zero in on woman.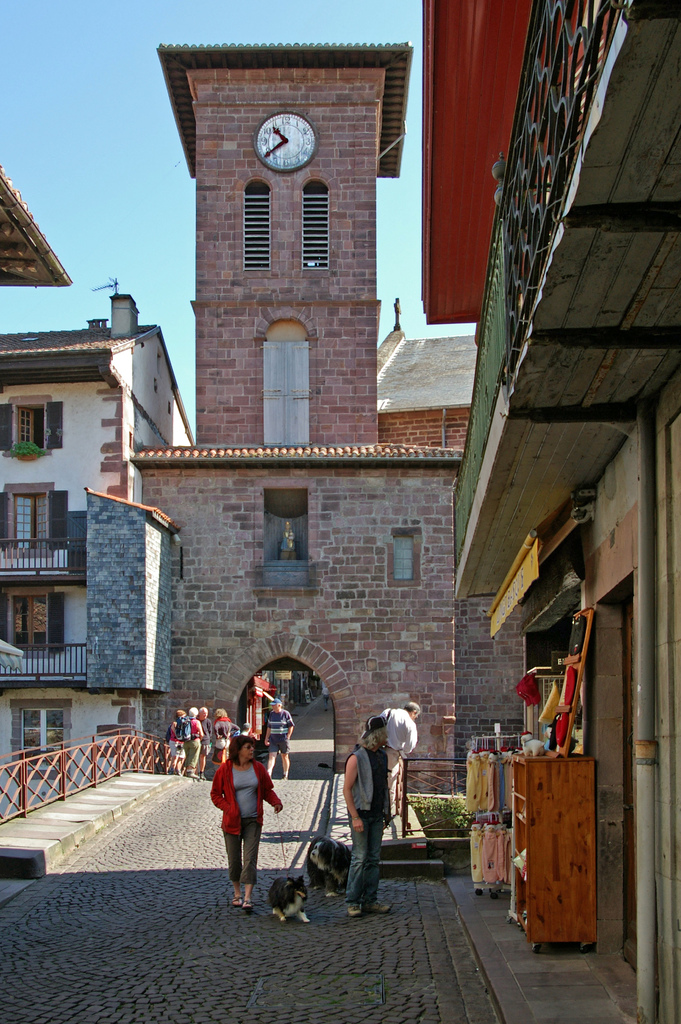
Zeroed in: [x1=168, y1=713, x2=187, y2=780].
